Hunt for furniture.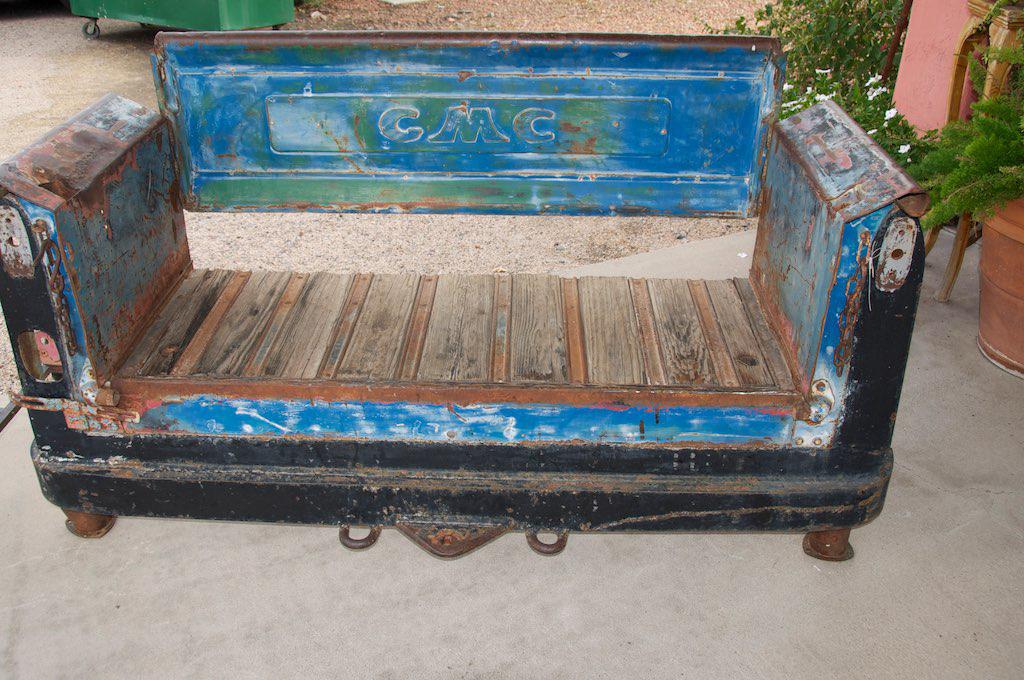
Hunted down at [left=0, top=25, right=932, bottom=563].
